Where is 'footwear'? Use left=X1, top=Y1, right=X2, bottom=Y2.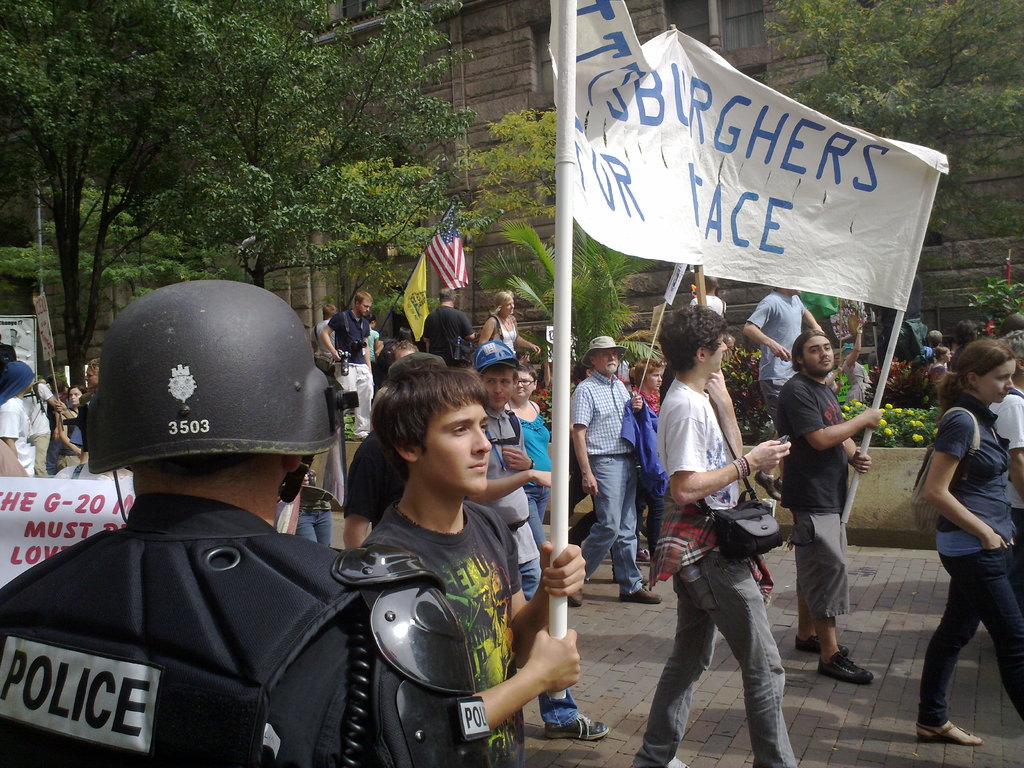
left=640, top=545, right=650, bottom=563.
